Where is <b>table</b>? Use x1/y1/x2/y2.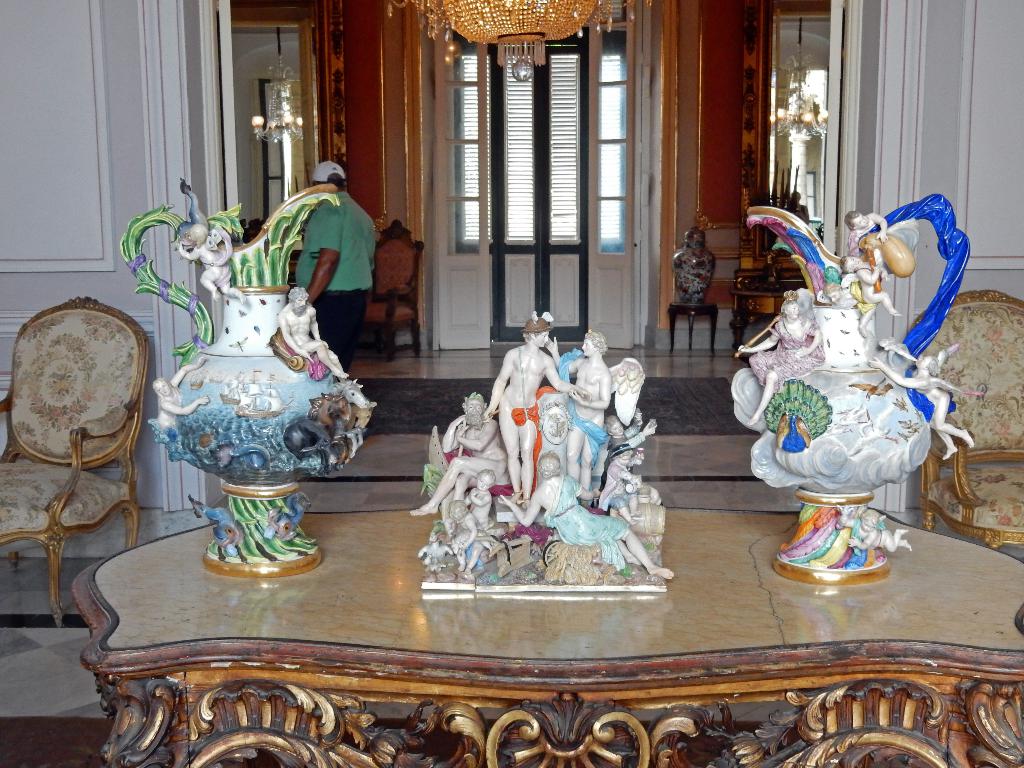
74/510/1023/767.
